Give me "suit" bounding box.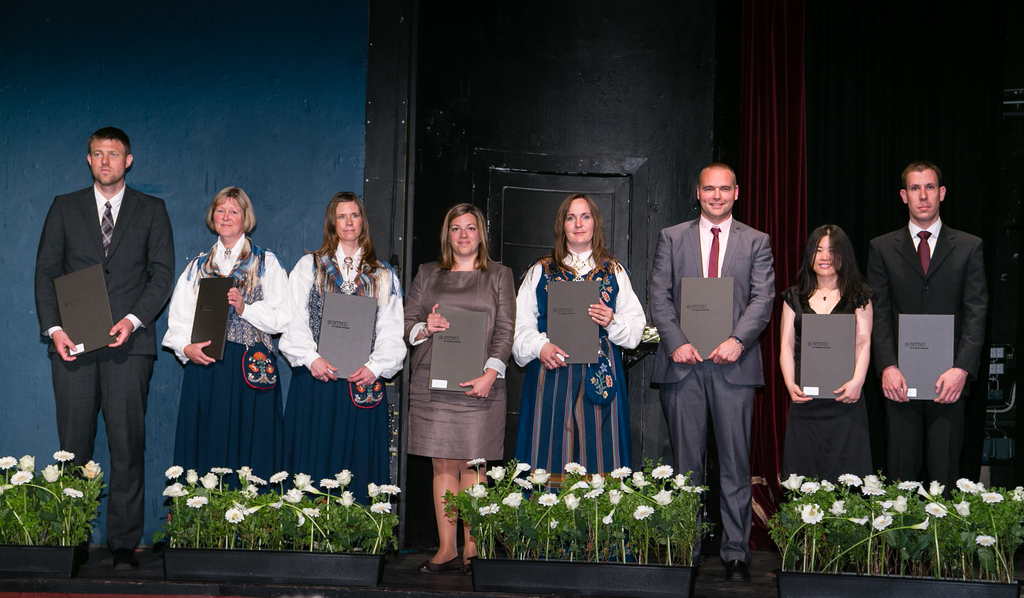
left=862, top=216, right=1003, bottom=485.
